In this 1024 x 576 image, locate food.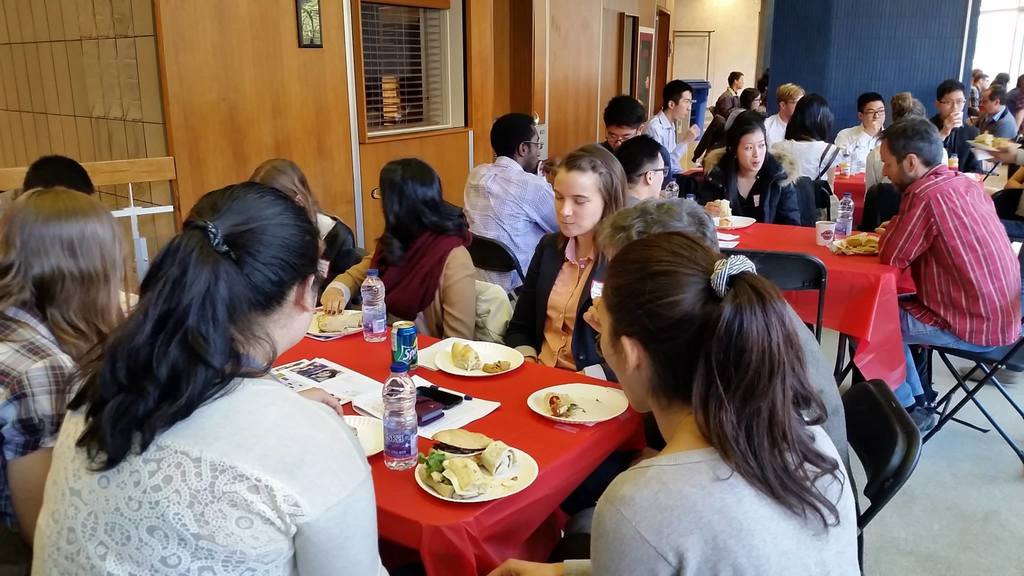
Bounding box: BBox(456, 342, 479, 368).
